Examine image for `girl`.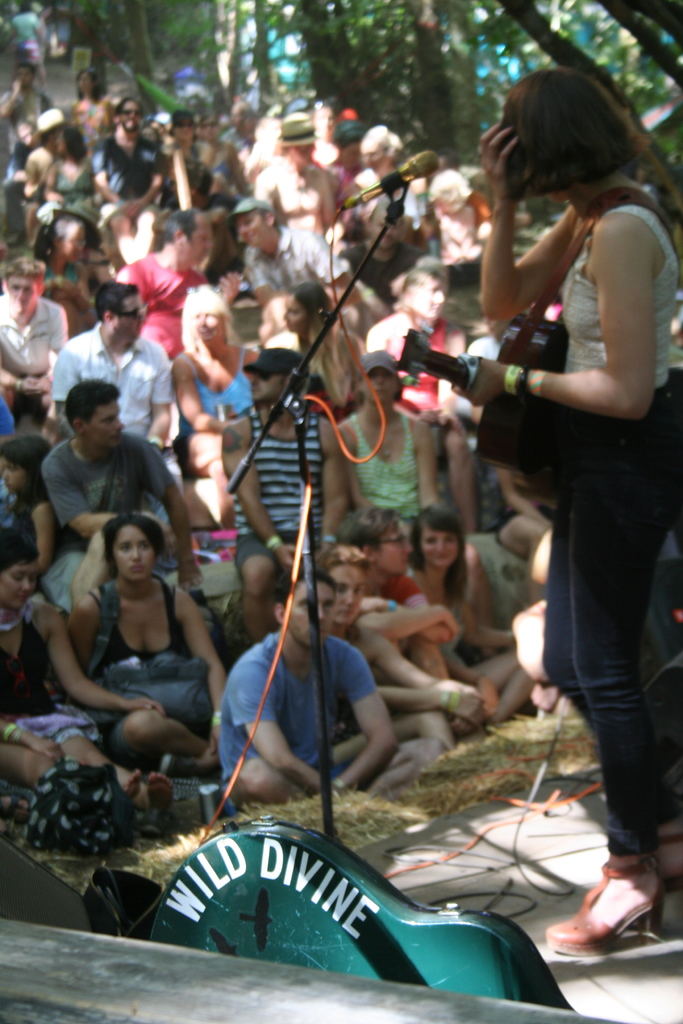
Examination result: (x1=447, y1=68, x2=682, y2=963).
